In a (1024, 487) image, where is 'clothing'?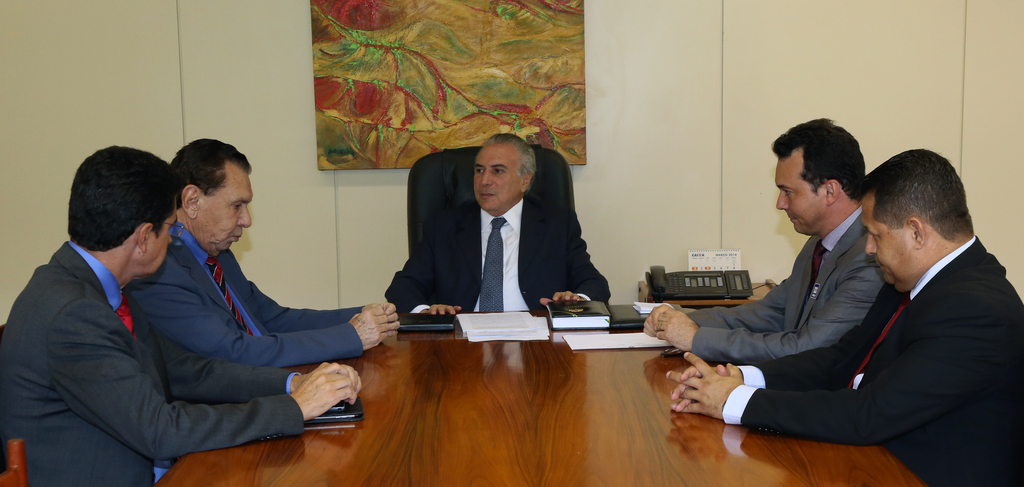
bbox=[719, 237, 1023, 486].
